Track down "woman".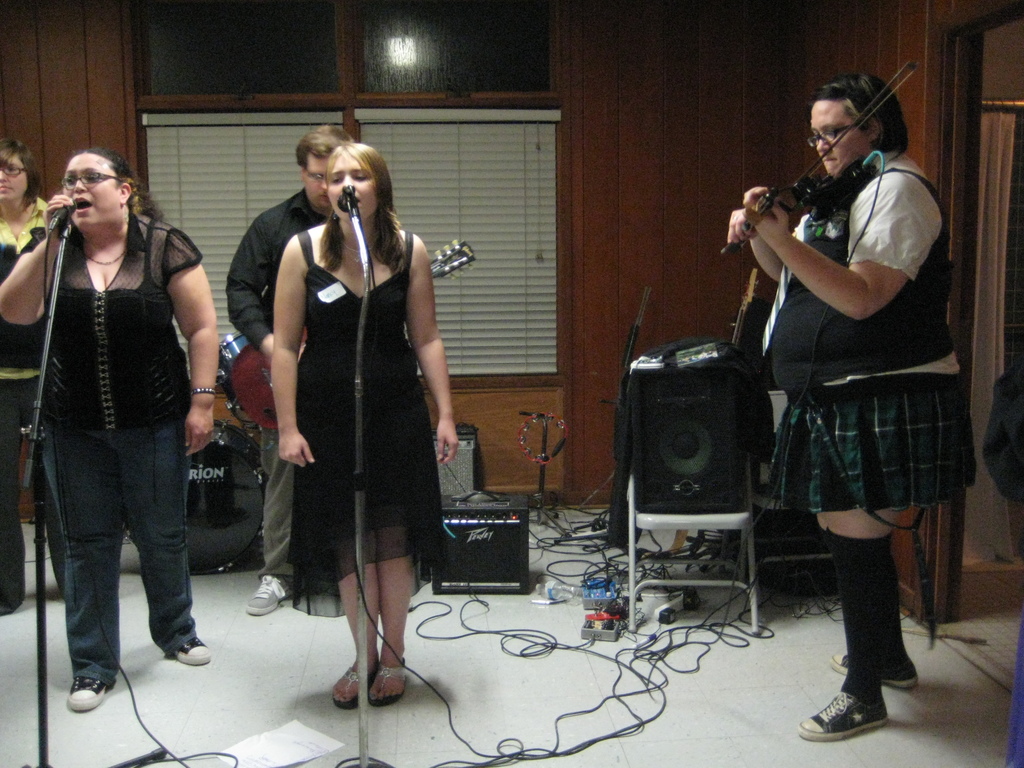
Tracked to left=0, top=138, right=68, bottom=617.
